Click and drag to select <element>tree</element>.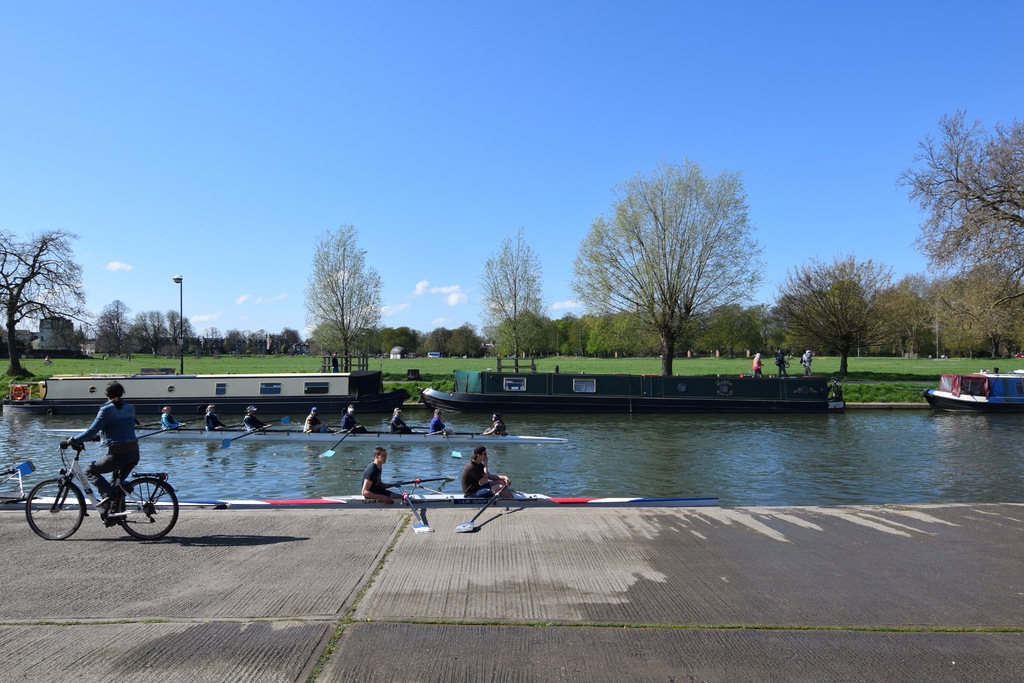
Selection: pyautogui.locateOnScreen(97, 302, 204, 363).
